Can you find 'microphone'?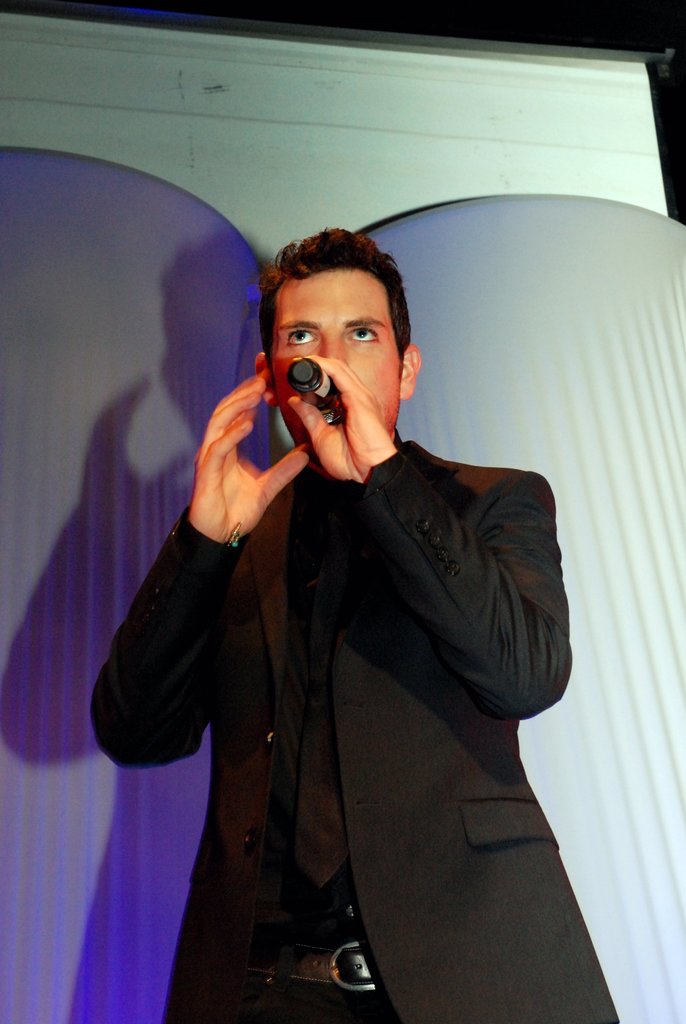
Yes, bounding box: <bbox>284, 361, 350, 424</bbox>.
